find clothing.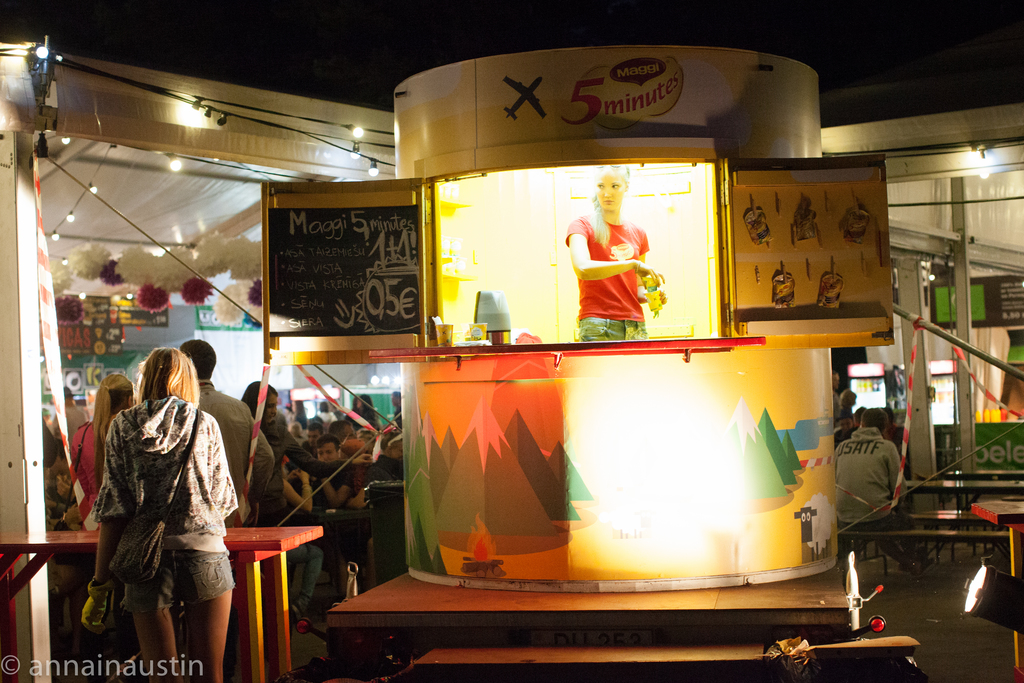
[x1=190, y1=379, x2=271, y2=518].
